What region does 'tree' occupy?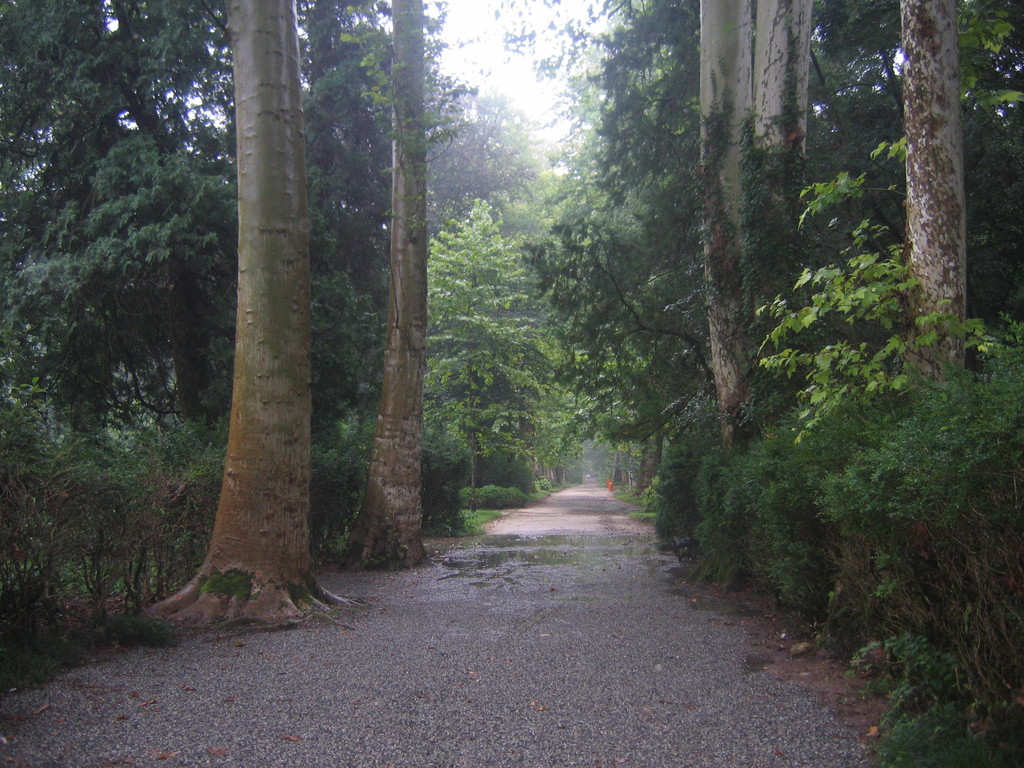
[left=317, top=14, right=396, bottom=193].
